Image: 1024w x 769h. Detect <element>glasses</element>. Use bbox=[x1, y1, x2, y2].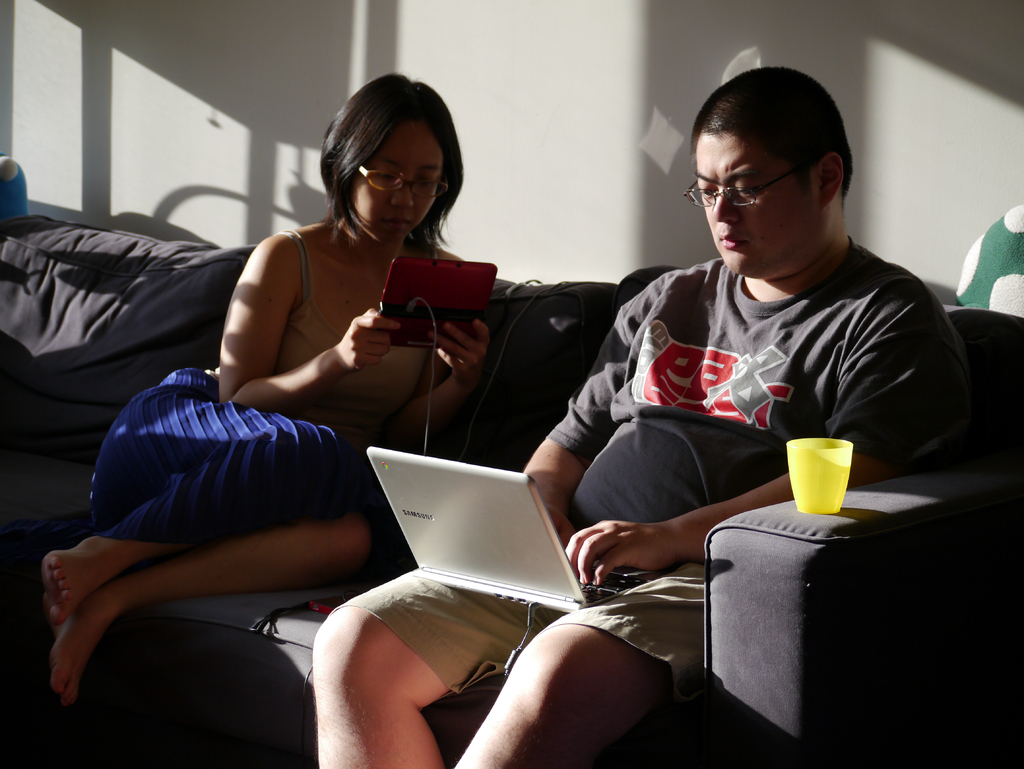
bbox=[354, 162, 449, 202].
